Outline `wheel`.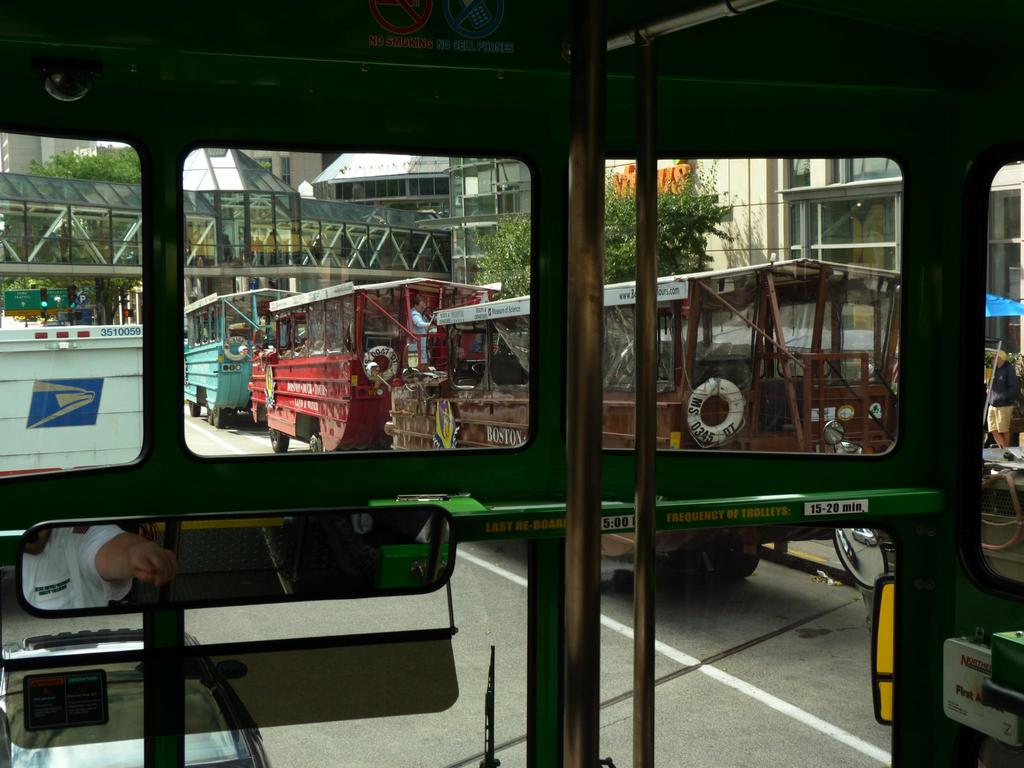
Outline: region(215, 408, 230, 430).
